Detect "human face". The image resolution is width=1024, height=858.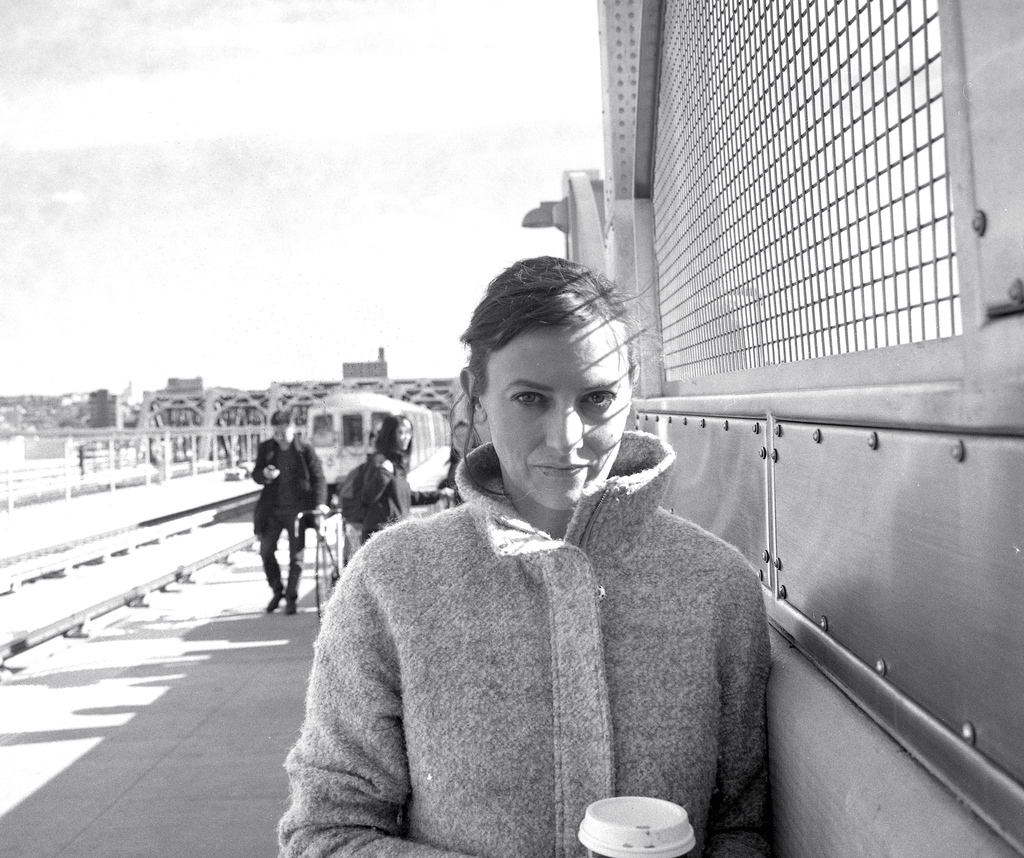
{"left": 484, "top": 324, "right": 621, "bottom": 516}.
